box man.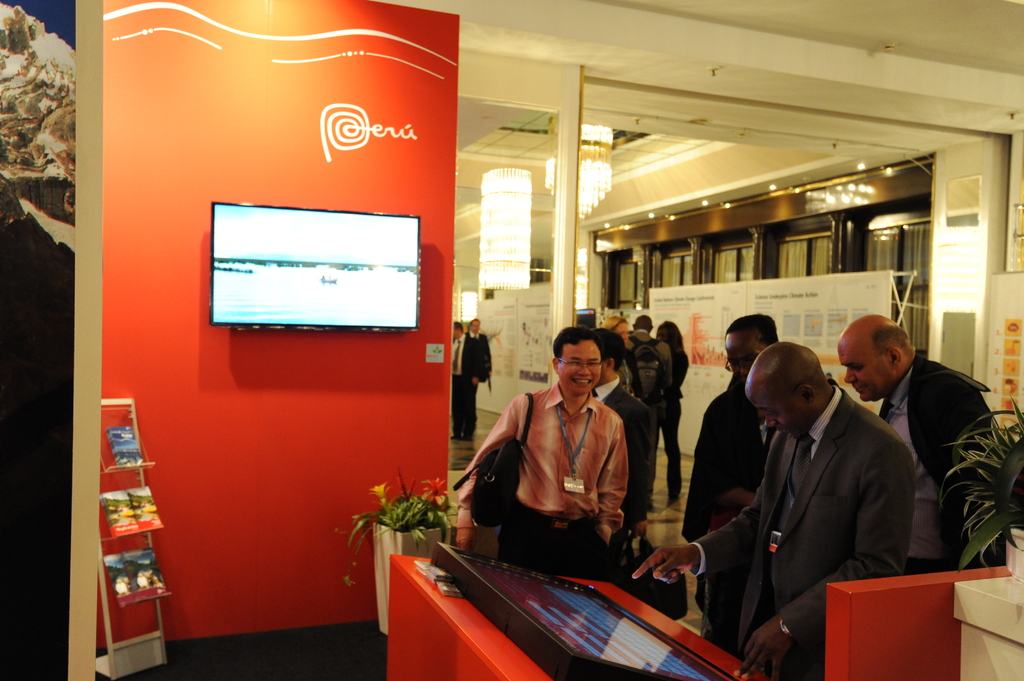
rect(630, 341, 918, 680).
